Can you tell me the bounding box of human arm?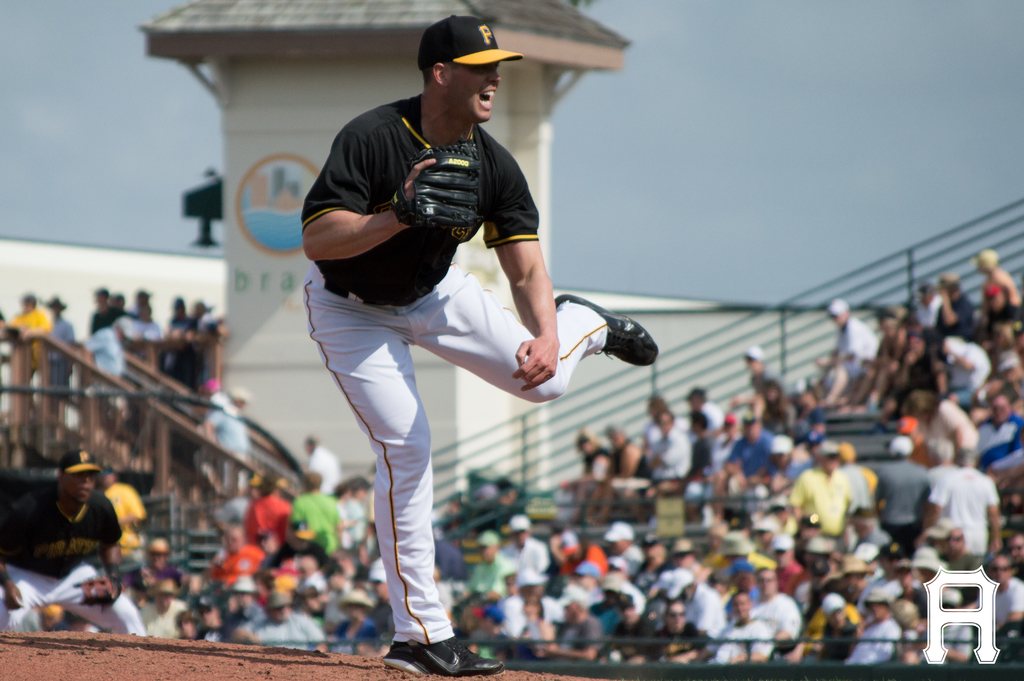
1 568 17 612.
